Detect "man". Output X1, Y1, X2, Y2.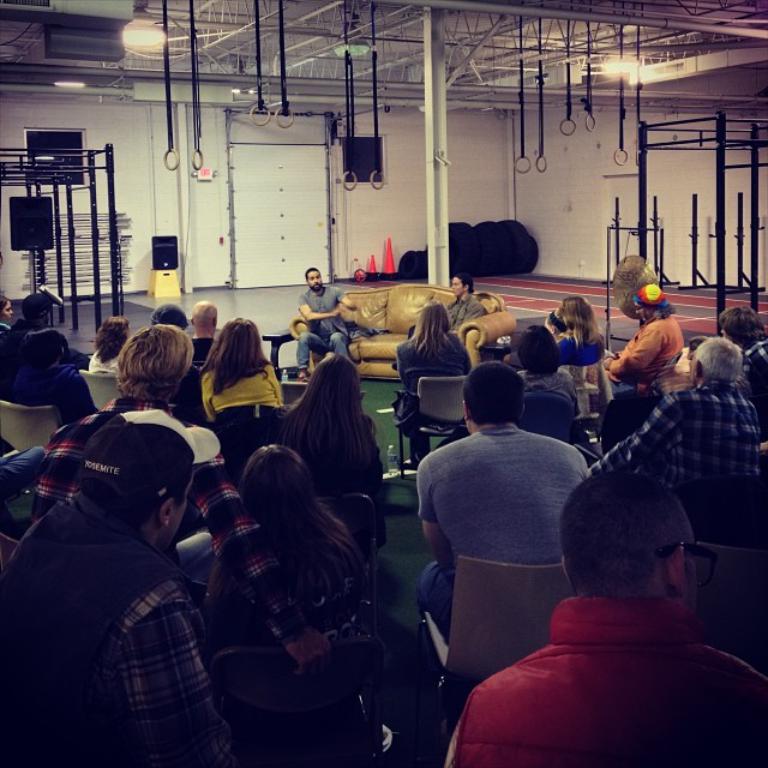
190, 299, 220, 358.
